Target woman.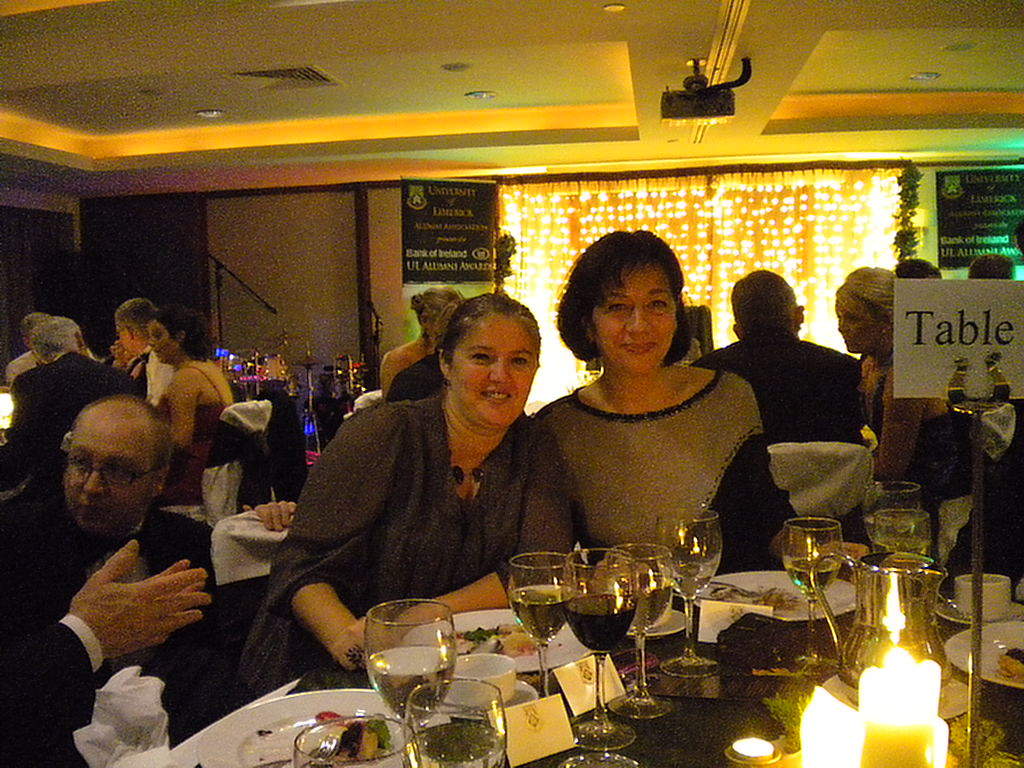
Target region: {"left": 831, "top": 265, "right": 961, "bottom": 533}.
